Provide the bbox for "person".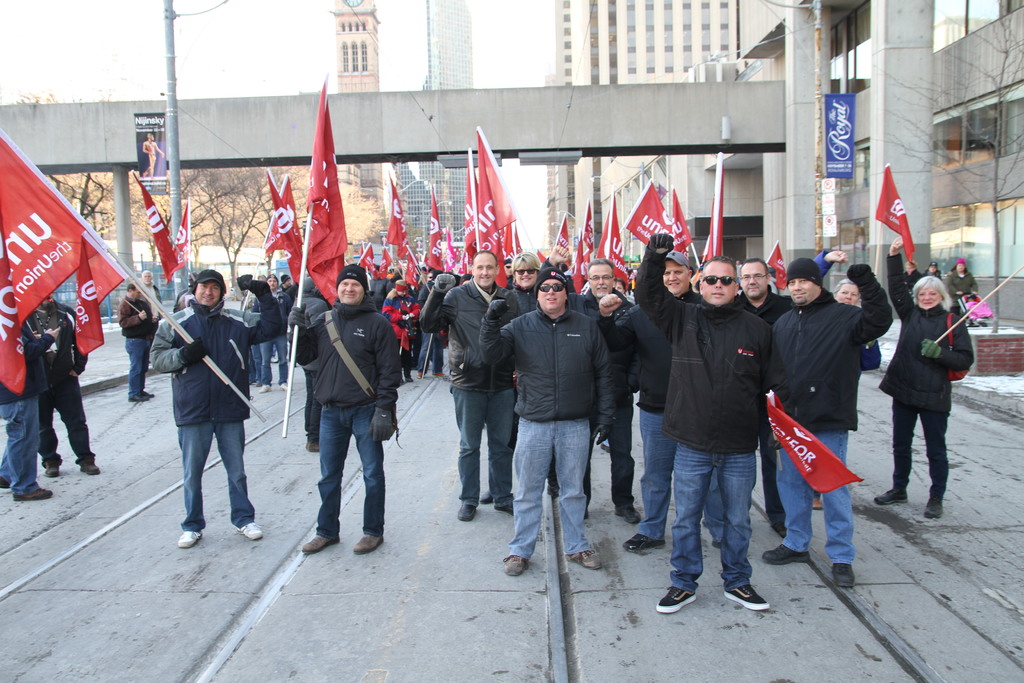
{"left": 900, "top": 237, "right": 981, "bottom": 541}.
